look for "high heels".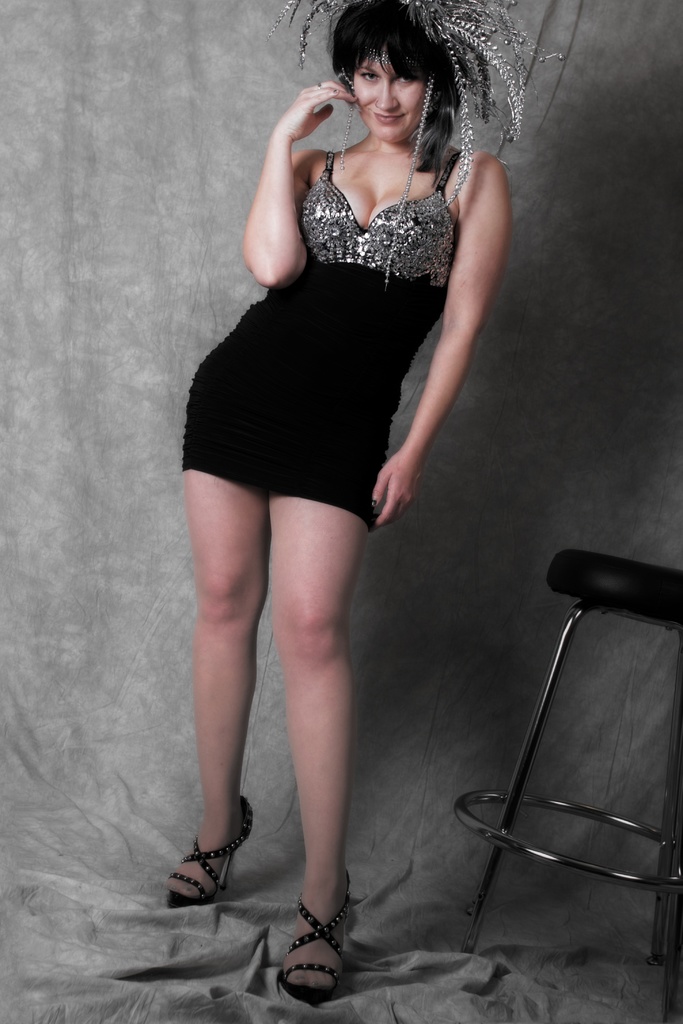
Found: <region>162, 793, 258, 910</region>.
